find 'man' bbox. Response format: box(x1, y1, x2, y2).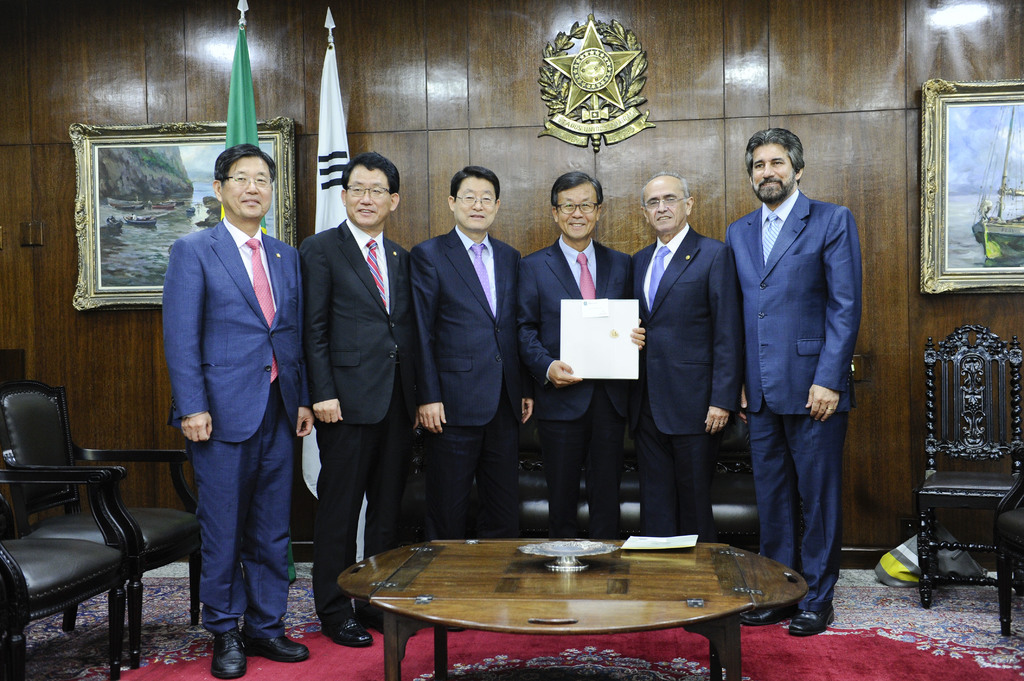
box(516, 172, 650, 545).
